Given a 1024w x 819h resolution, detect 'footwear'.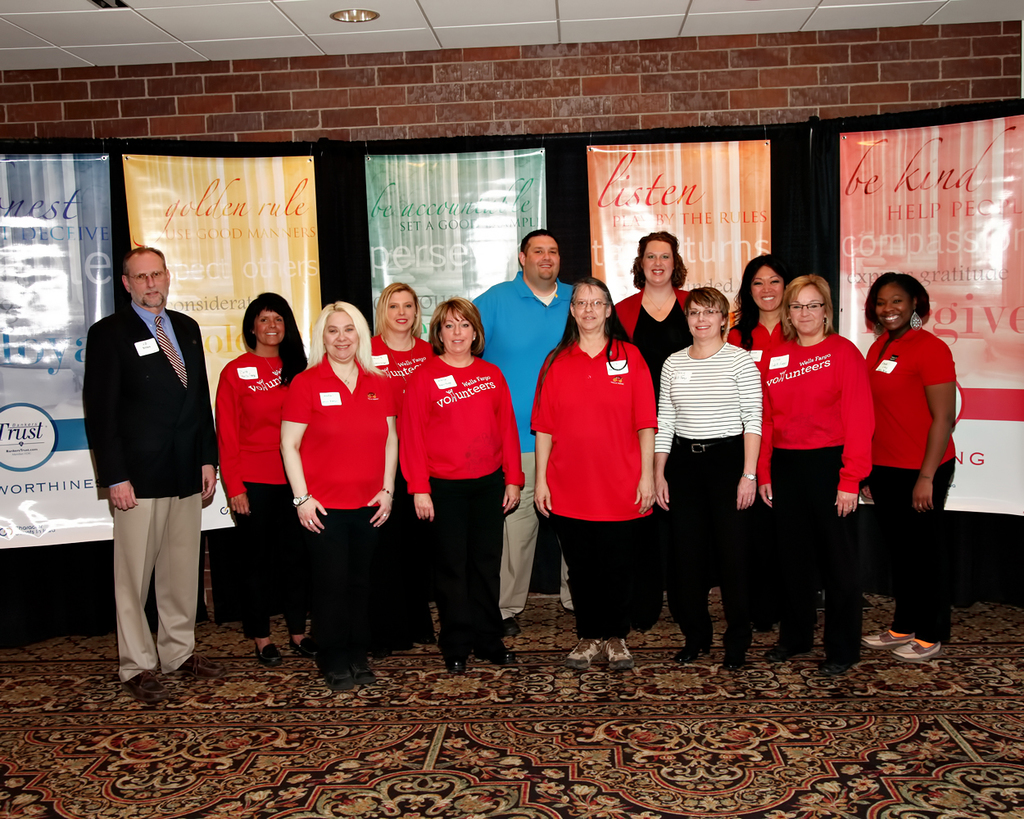
[884,634,940,661].
